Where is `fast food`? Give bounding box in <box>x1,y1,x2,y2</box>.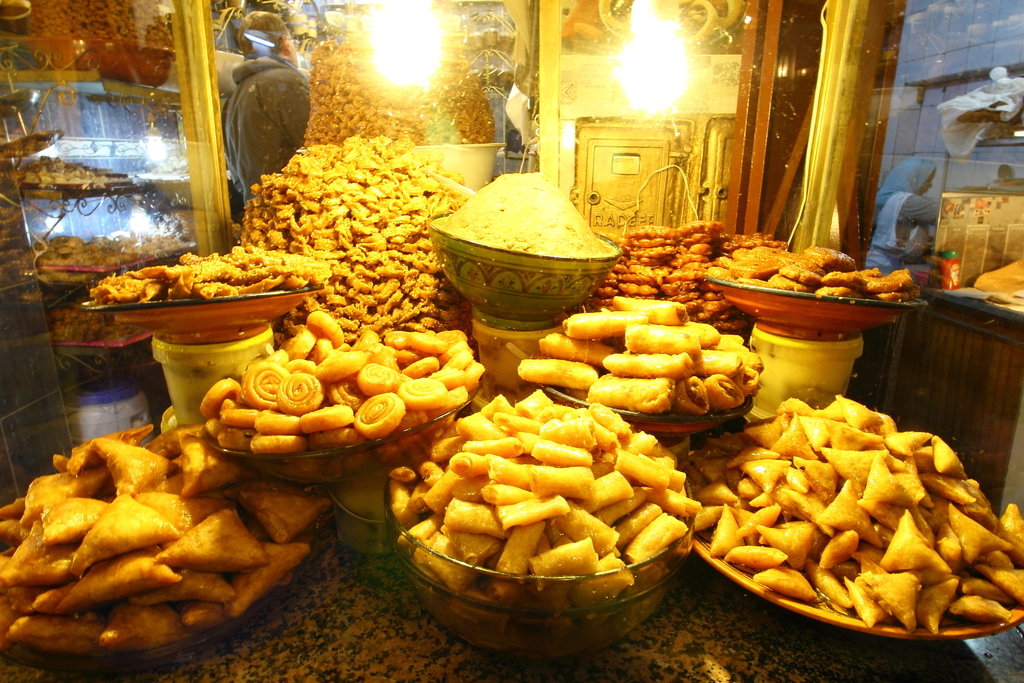
<box>707,500,760,556</box>.
